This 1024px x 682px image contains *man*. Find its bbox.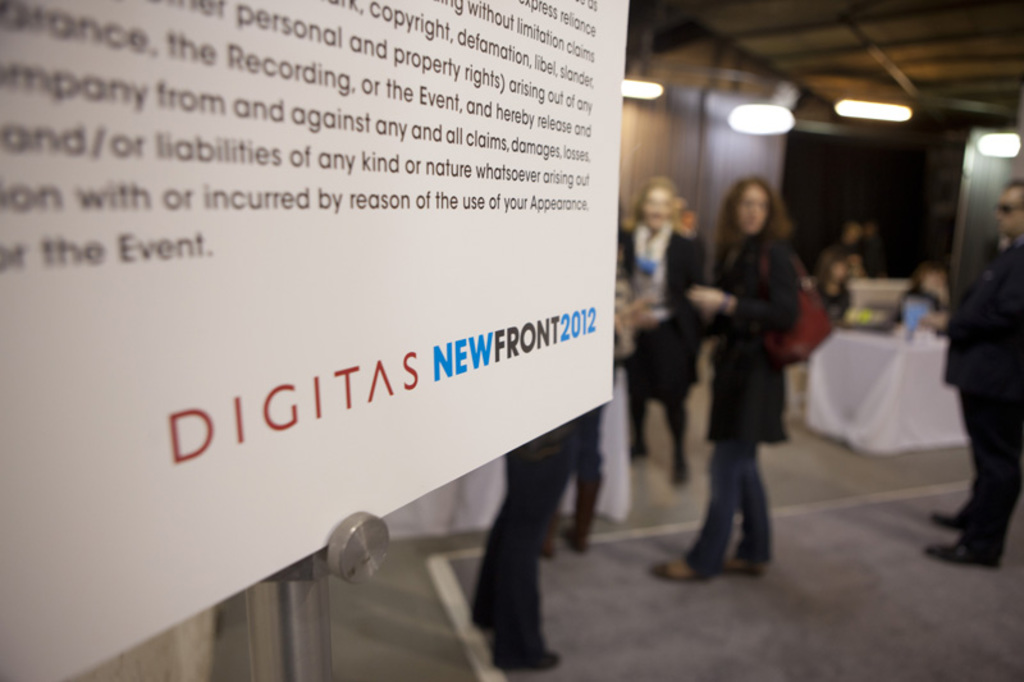
855, 220, 882, 257.
